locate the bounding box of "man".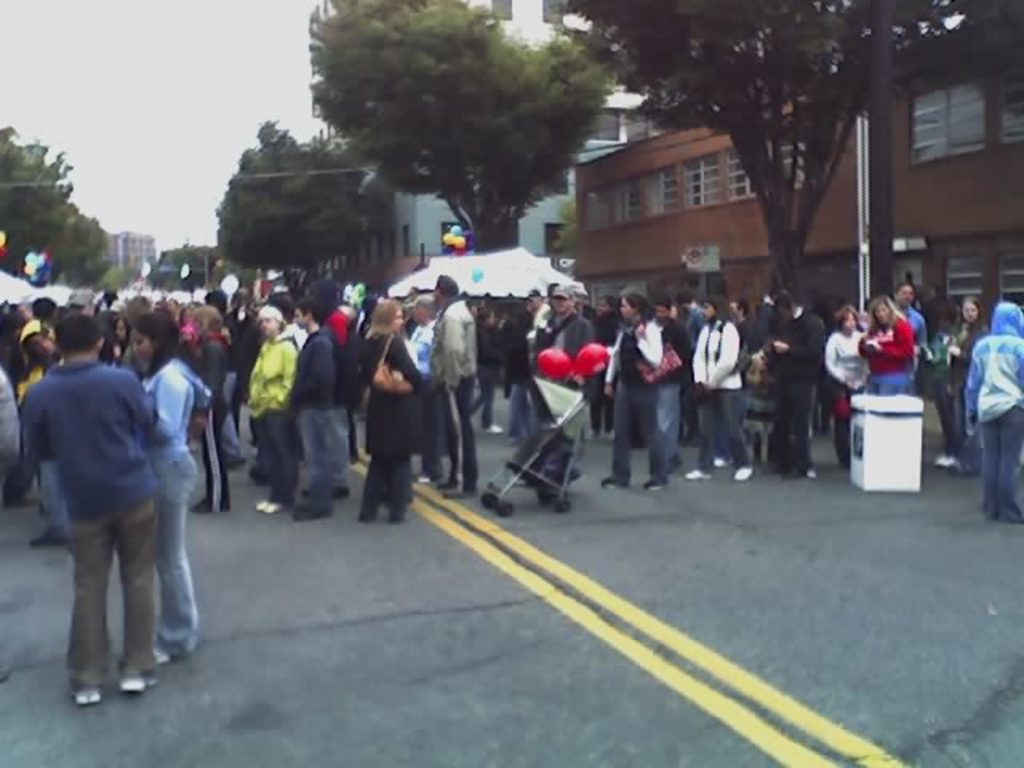
Bounding box: [653,294,693,474].
